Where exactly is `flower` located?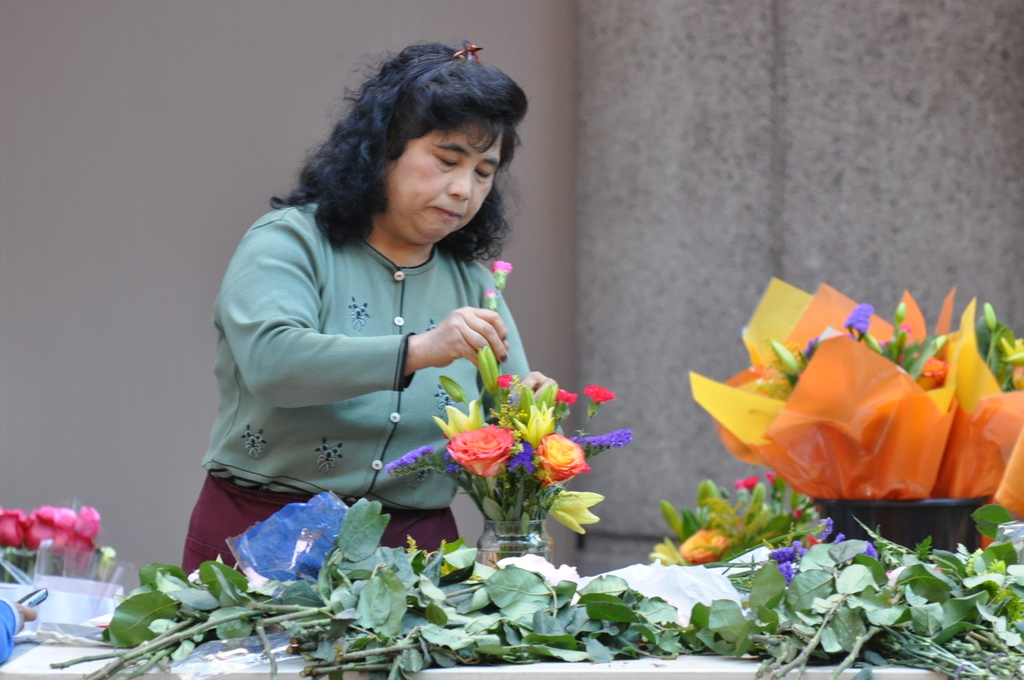
Its bounding box is {"x1": 428, "y1": 397, "x2": 477, "y2": 439}.
